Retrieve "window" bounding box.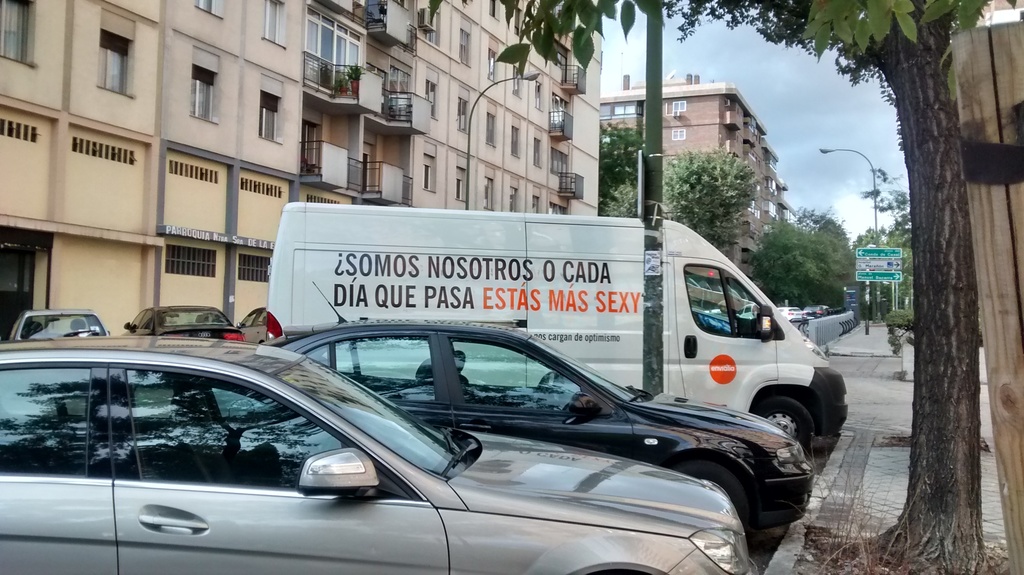
Bounding box: 455,152,471,200.
